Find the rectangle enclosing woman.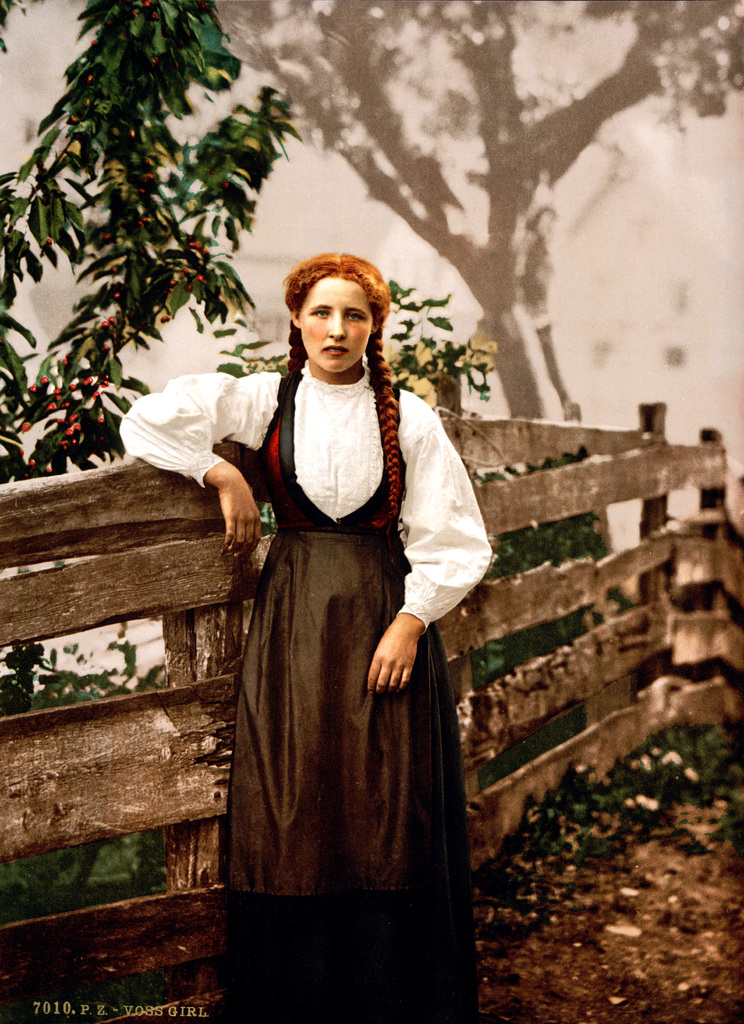
[204,237,474,1003].
